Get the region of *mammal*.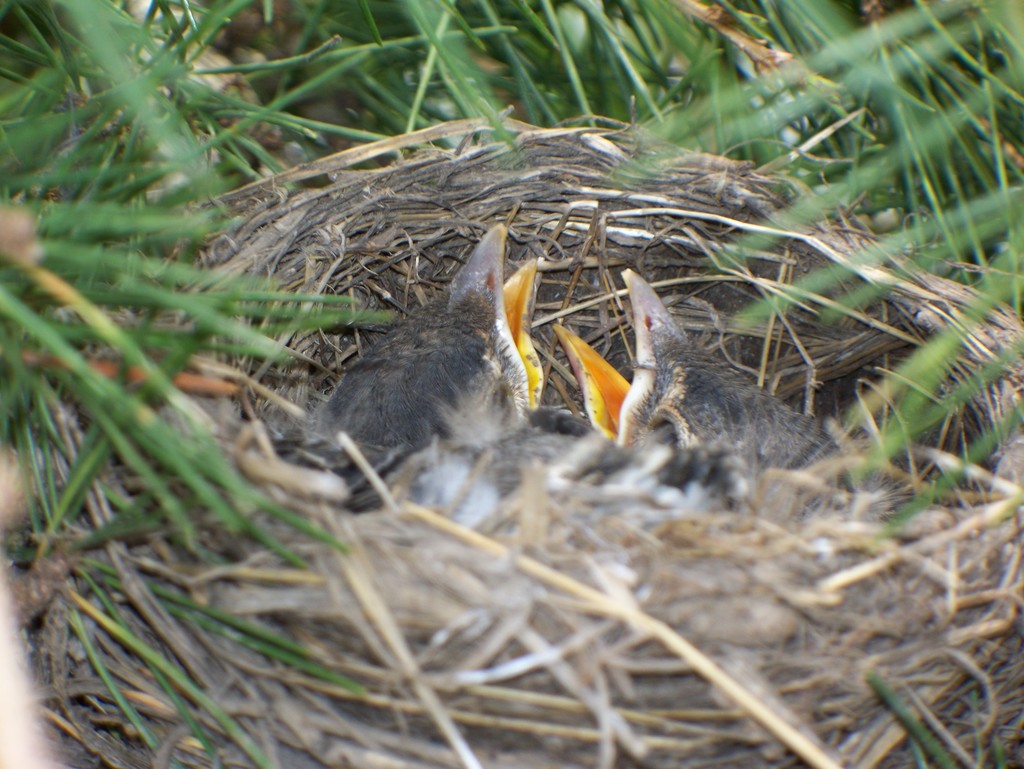
[x1=207, y1=186, x2=570, y2=518].
